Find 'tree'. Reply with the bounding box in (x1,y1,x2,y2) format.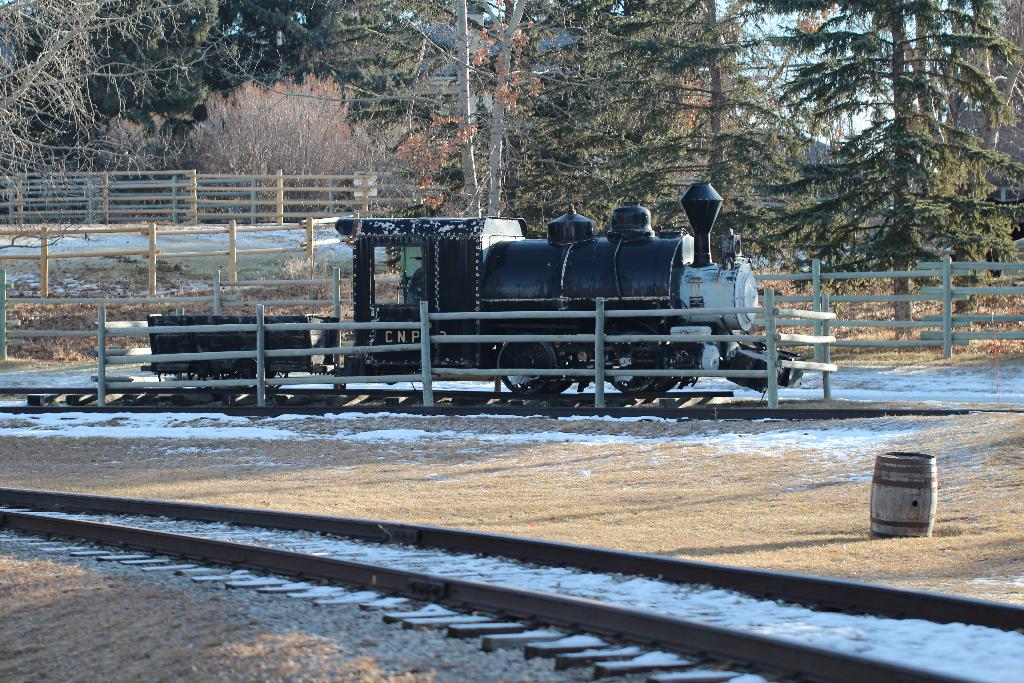
(470,0,813,233).
